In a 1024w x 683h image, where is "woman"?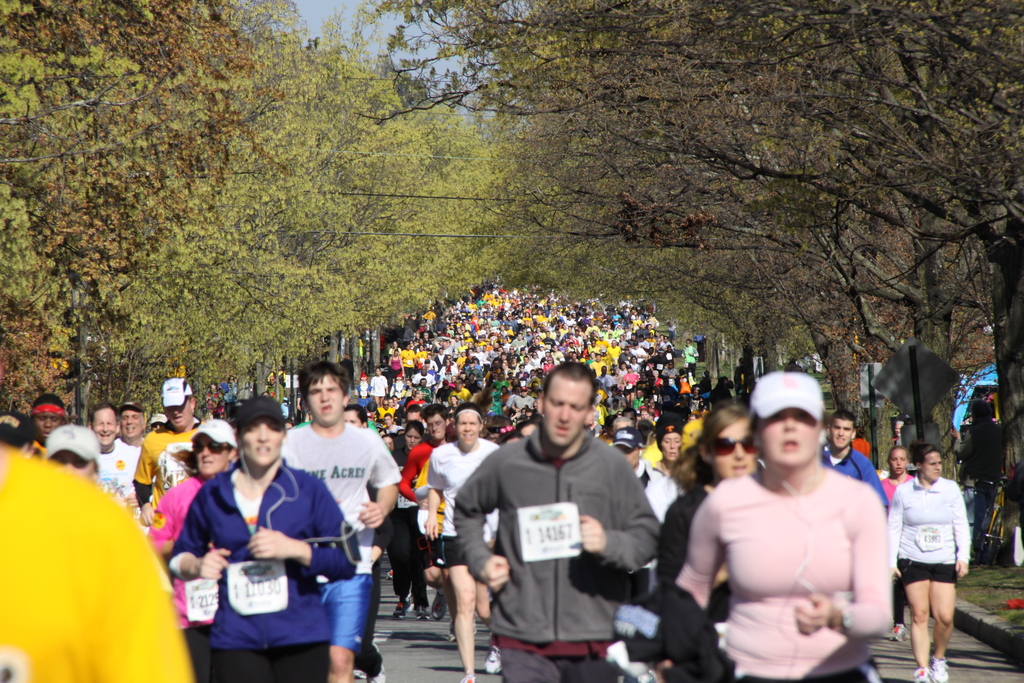
rect(689, 383, 916, 679).
